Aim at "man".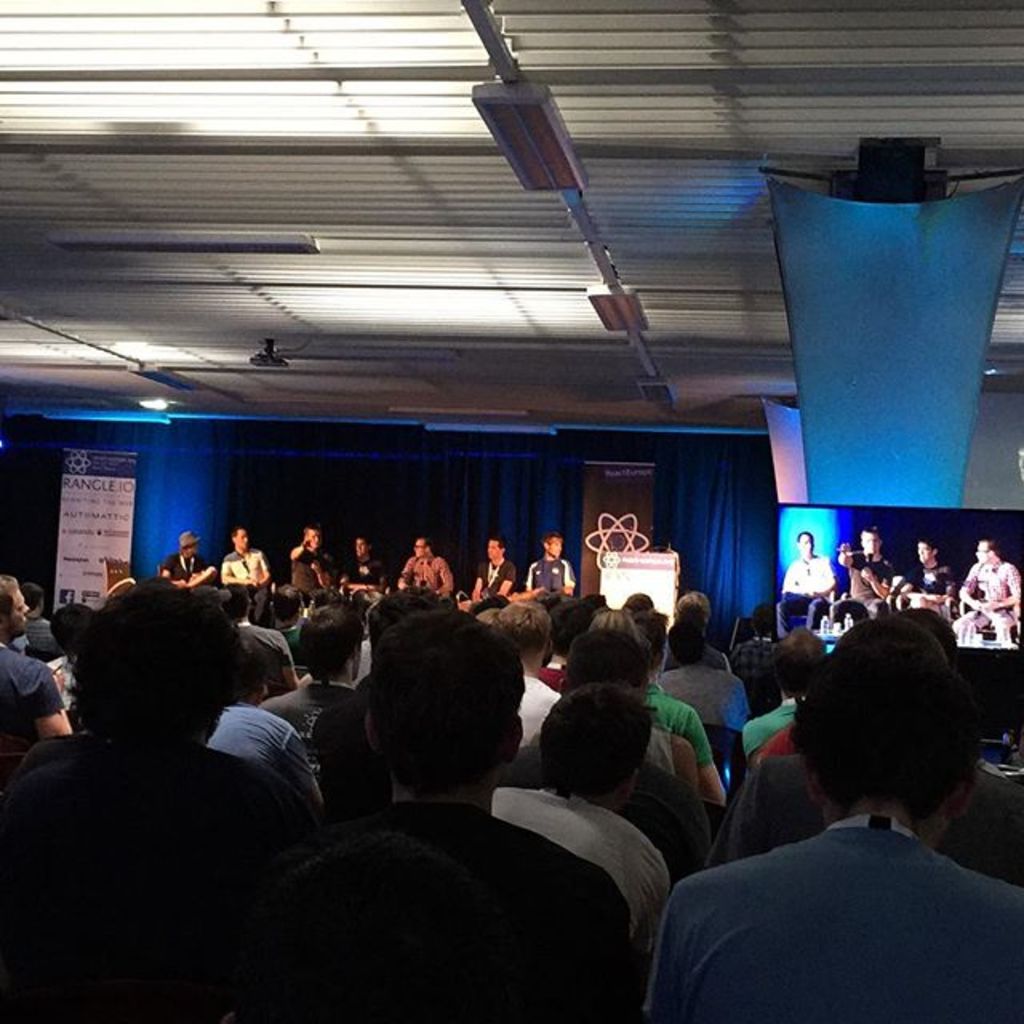
Aimed at crop(494, 605, 565, 750).
